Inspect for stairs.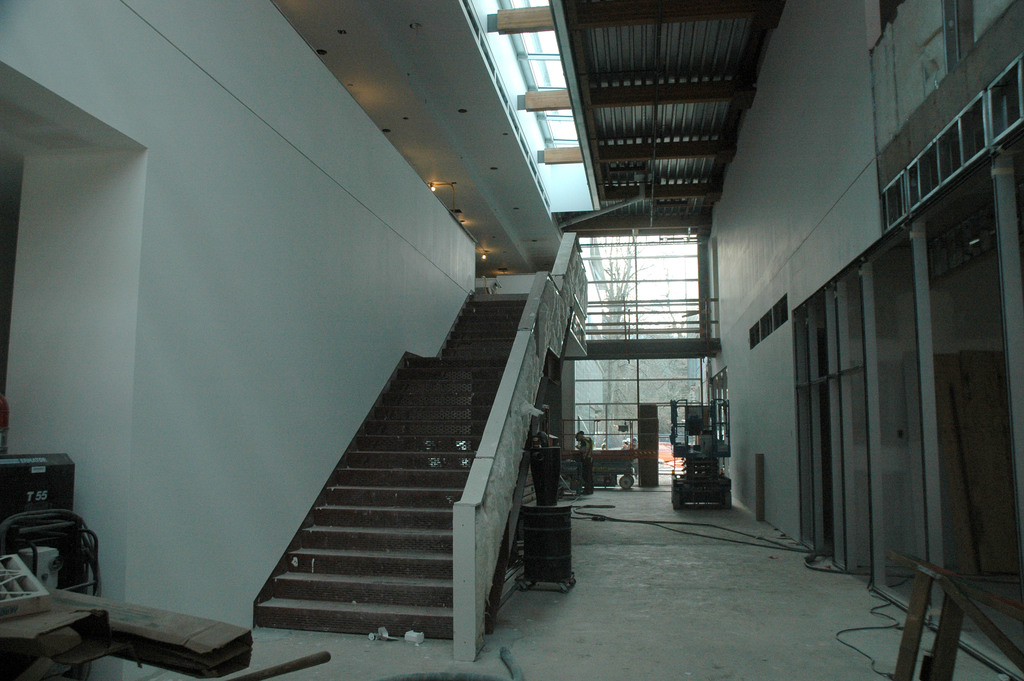
Inspection: left=249, top=286, right=535, bottom=639.
